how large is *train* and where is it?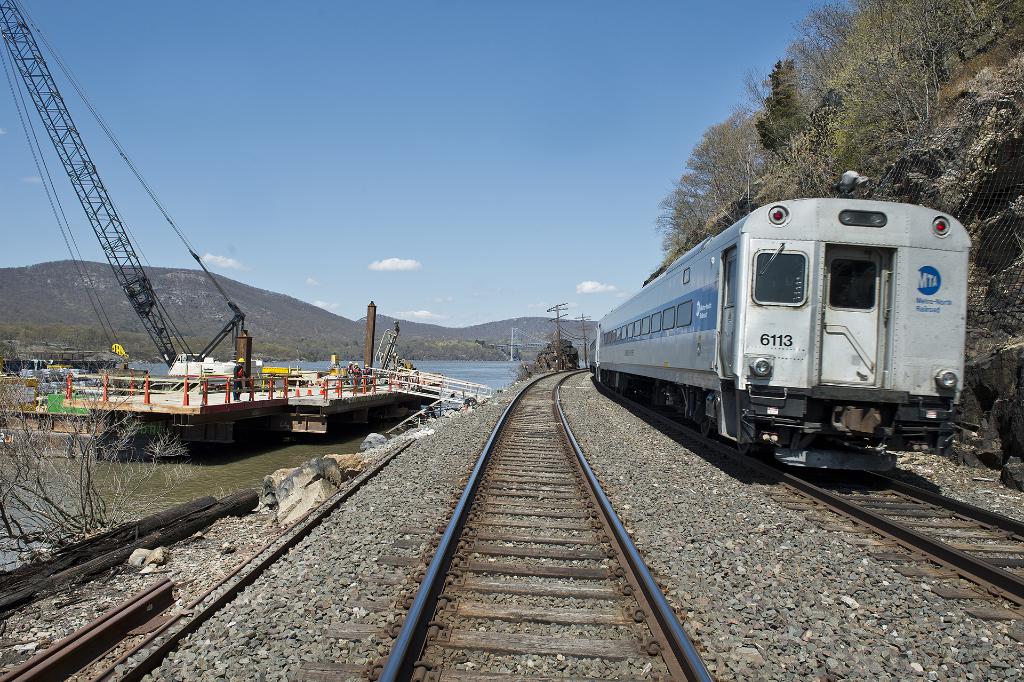
Bounding box: {"left": 588, "top": 166, "right": 973, "bottom": 467}.
